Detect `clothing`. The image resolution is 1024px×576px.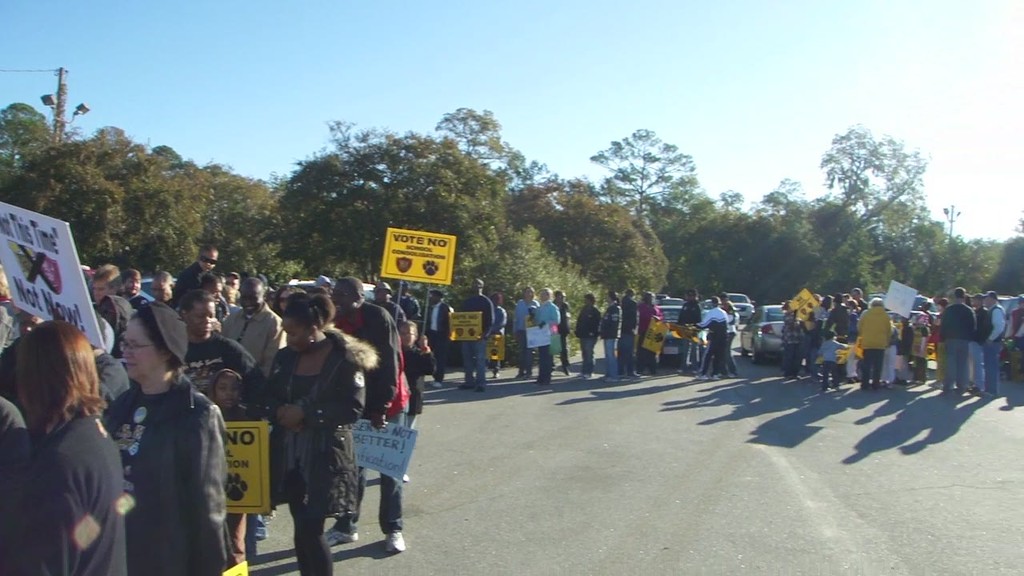
[641,294,658,363].
